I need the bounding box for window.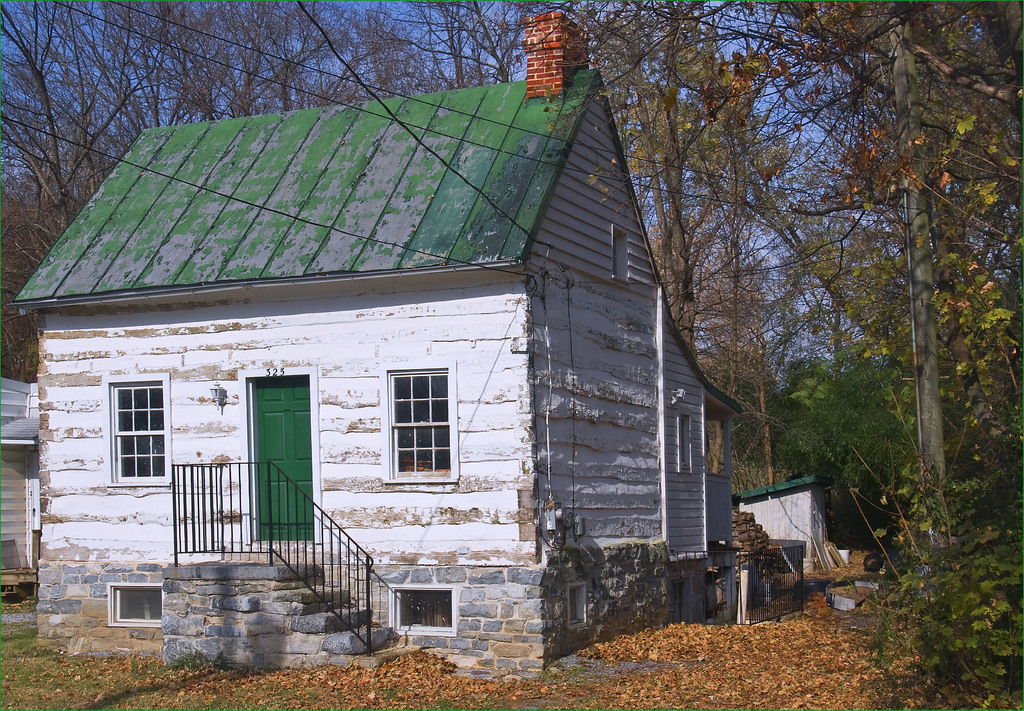
Here it is: region(106, 580, 164, 627).
